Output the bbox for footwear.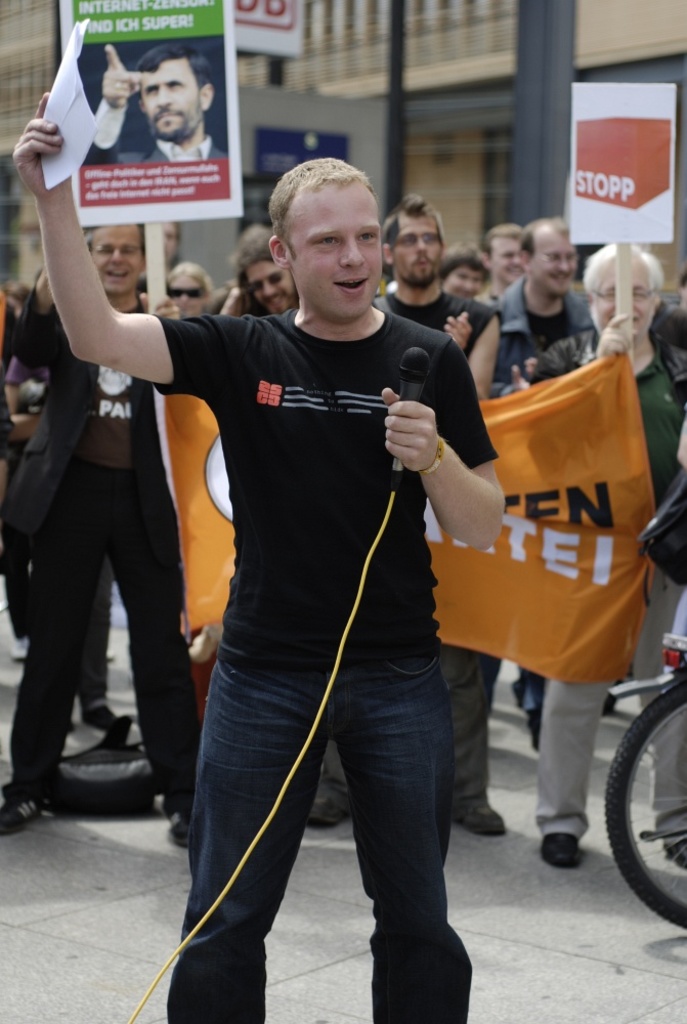
crop(449, 791, 506, 837).
